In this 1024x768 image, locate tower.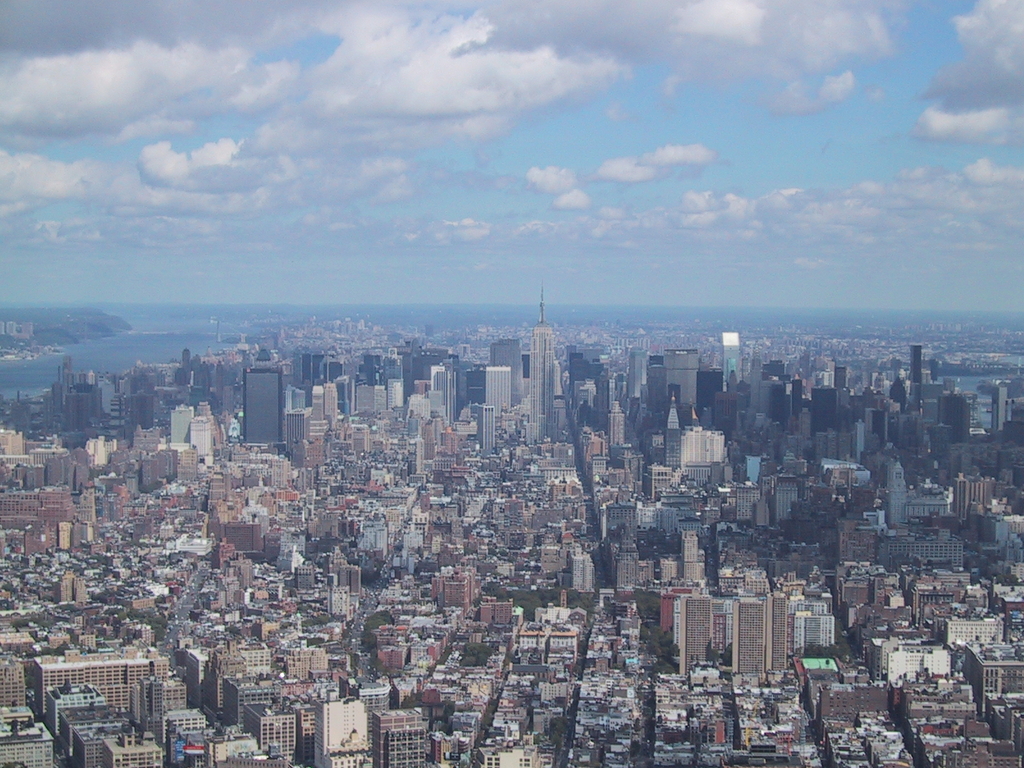
Bounding box: x1=833, y1=359, x2=850, y2=415.
